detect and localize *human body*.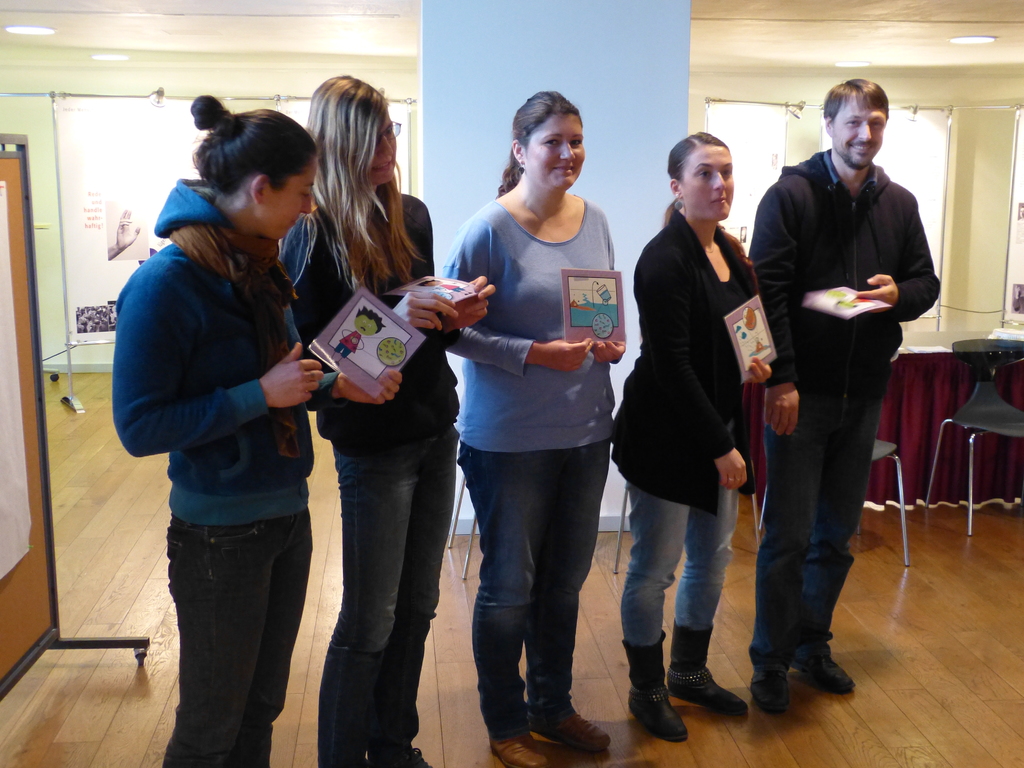
Localized at <region>609, 207, 772, 744</region>.
